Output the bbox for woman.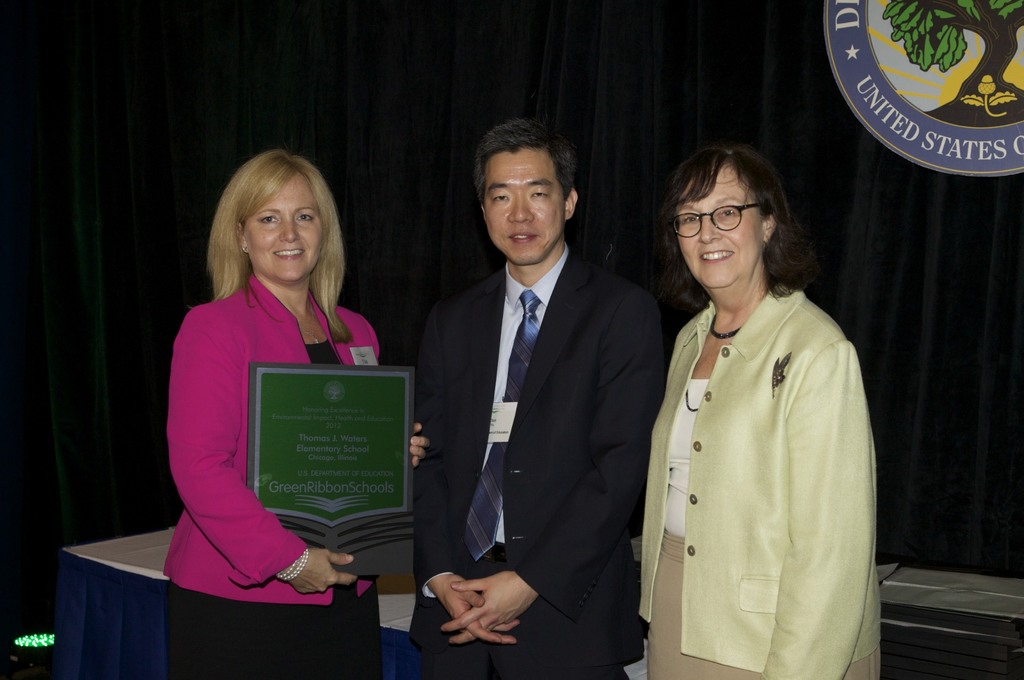
x1=629 y1=155 x2=882 y2=677.
